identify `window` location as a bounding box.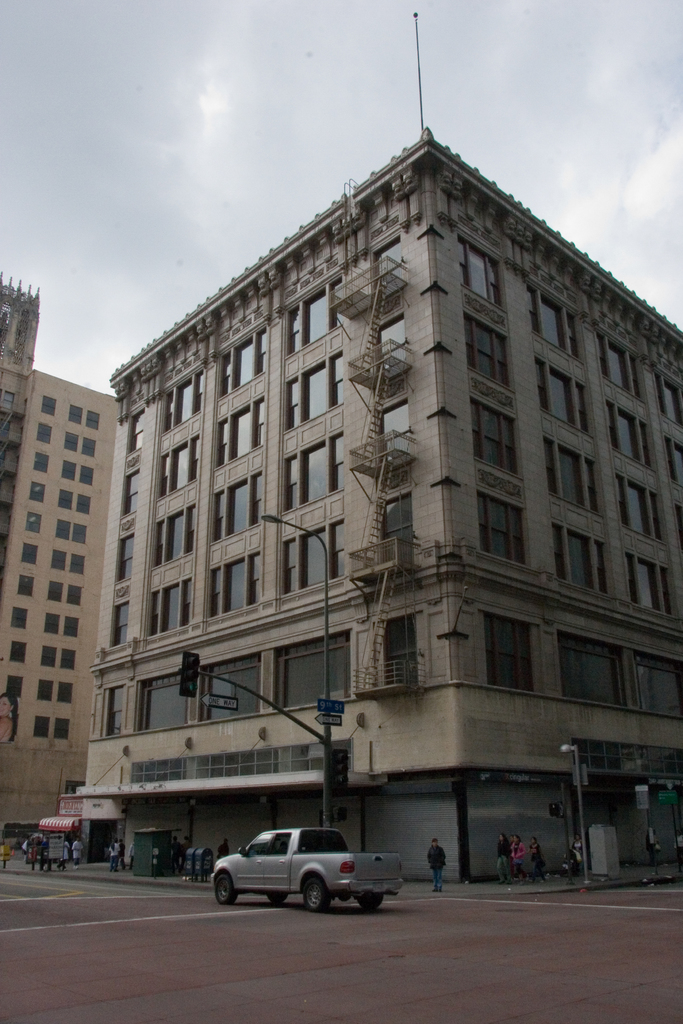
Rect(60, 489, 76, 514).
